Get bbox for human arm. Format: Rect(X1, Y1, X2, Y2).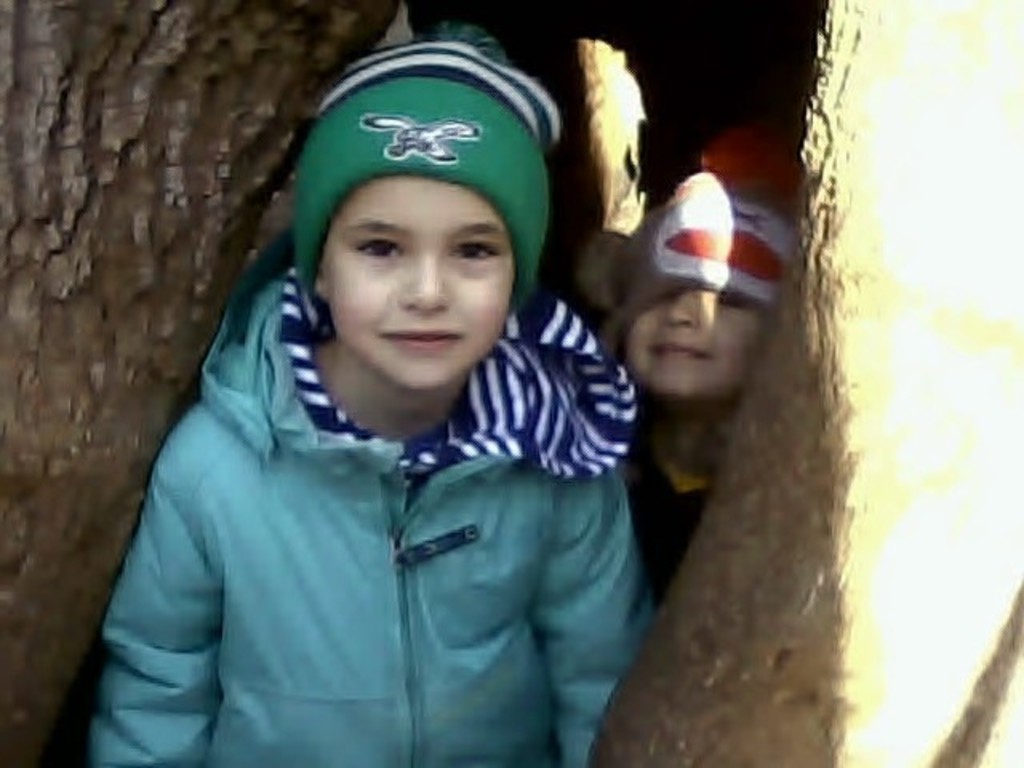
Rect(523, 462, 651, 766).
